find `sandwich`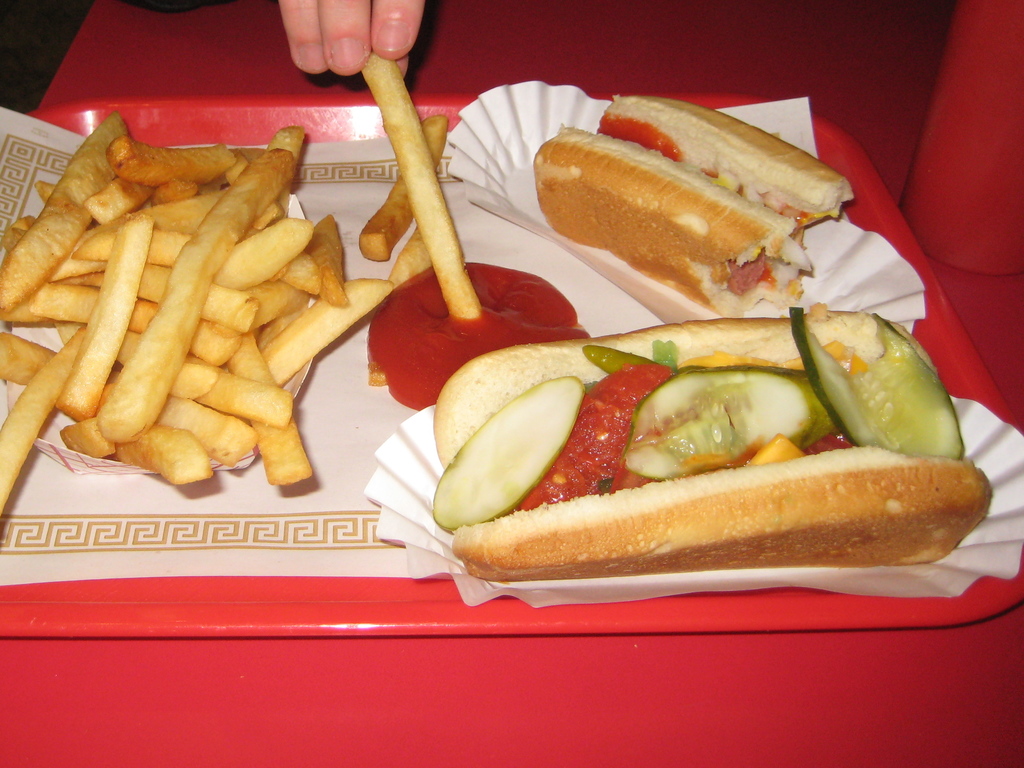
<region>445, 311, 992, 584</region>
